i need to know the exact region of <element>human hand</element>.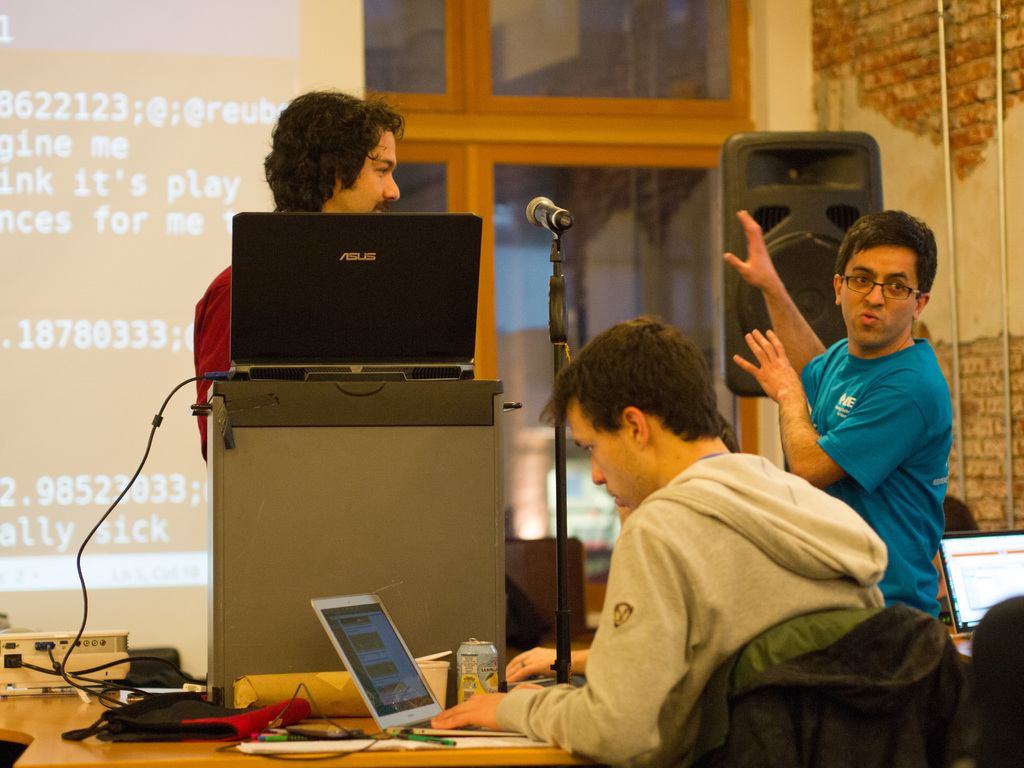
Region: select_region(502, 643, 575, 685).
